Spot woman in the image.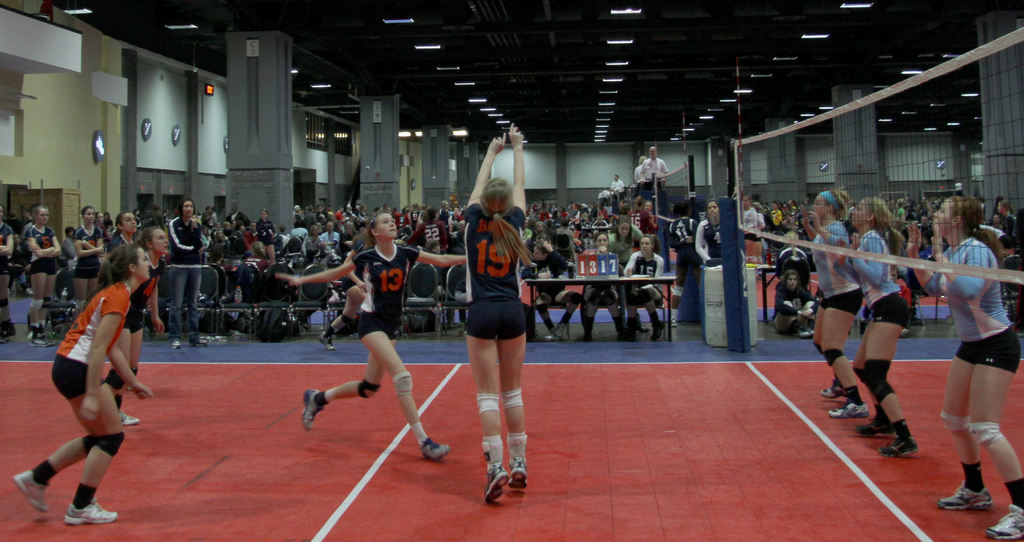
woman found at box=[260, 209, 277, 245].
